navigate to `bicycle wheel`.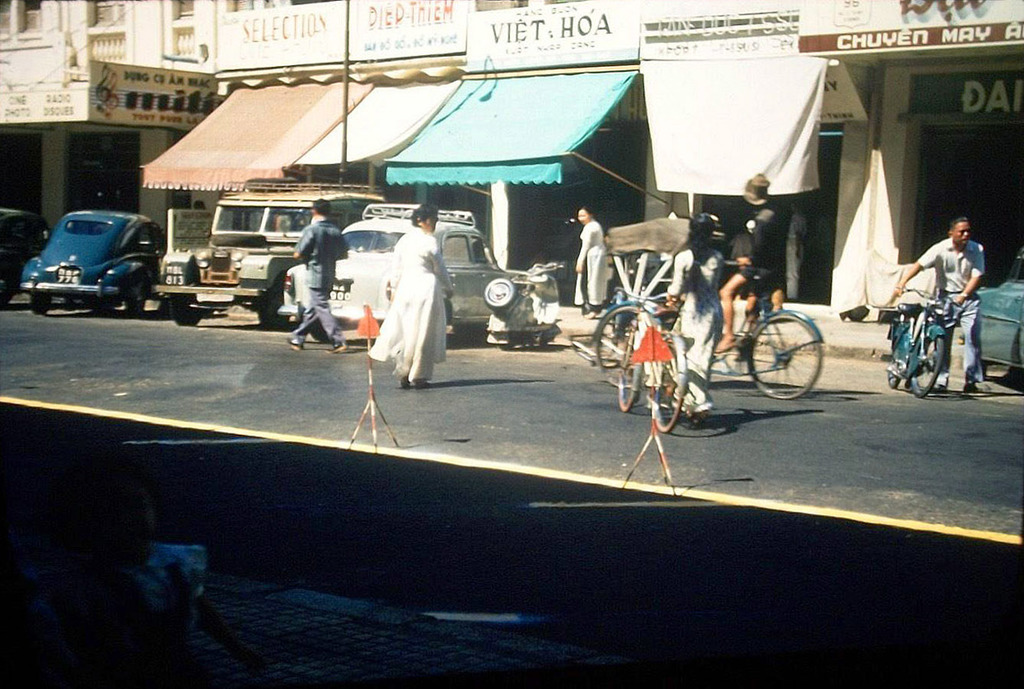
Navigation target: (x1=885, y1=331, x2=901, y2=390).
